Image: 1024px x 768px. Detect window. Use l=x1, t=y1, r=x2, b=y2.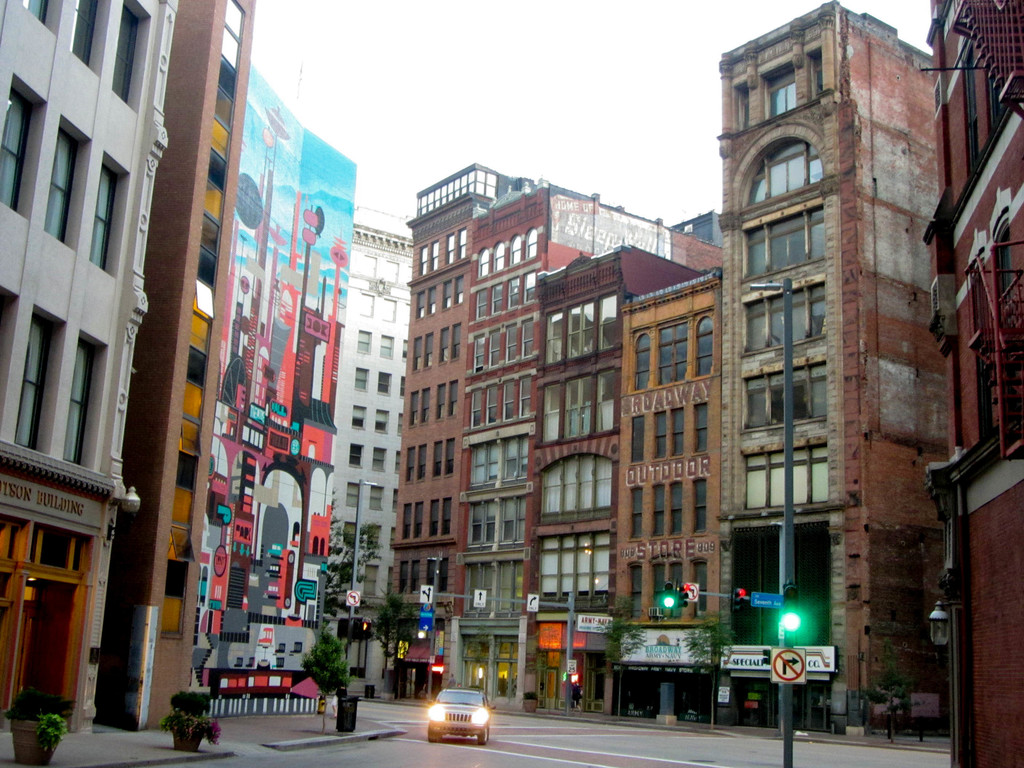
l=457, t=224, r=465, b=259.
